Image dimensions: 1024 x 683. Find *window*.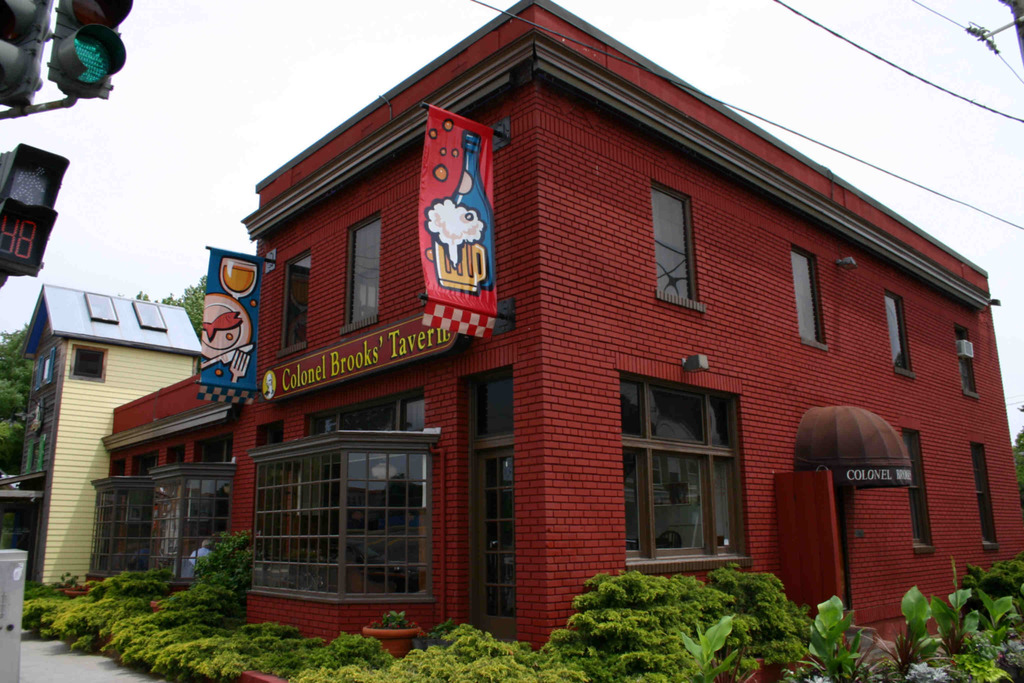
crop(618, 373, 754, 573).
